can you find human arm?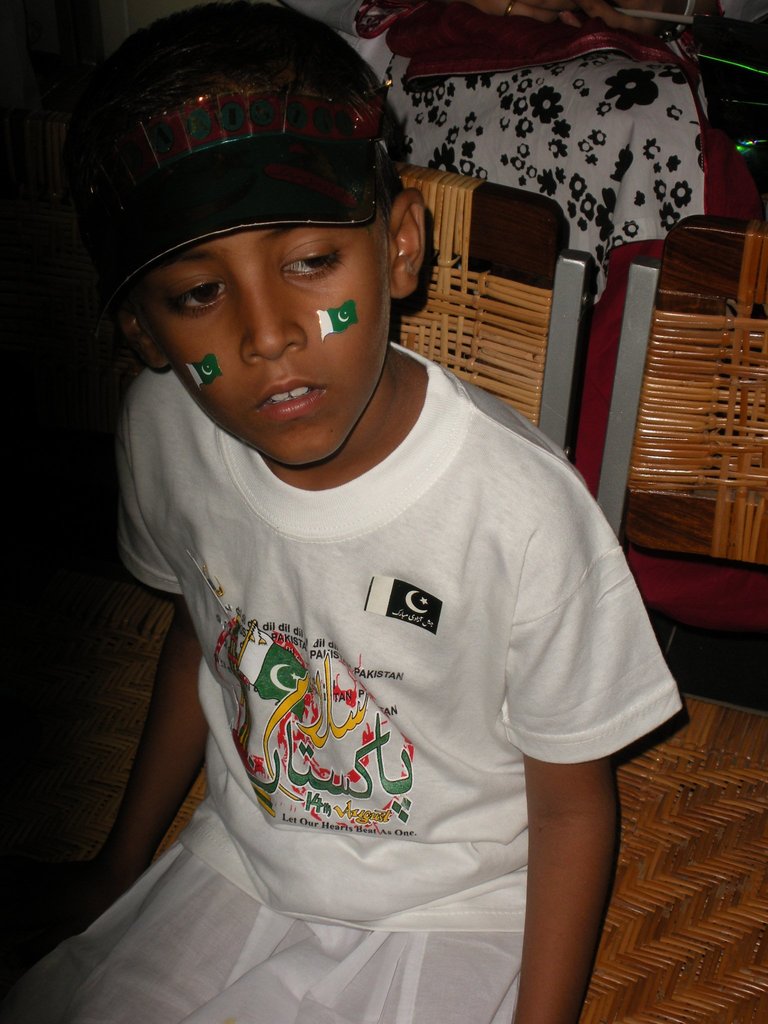
Yes, bounding box: <box>53,417,257,897</box>.
